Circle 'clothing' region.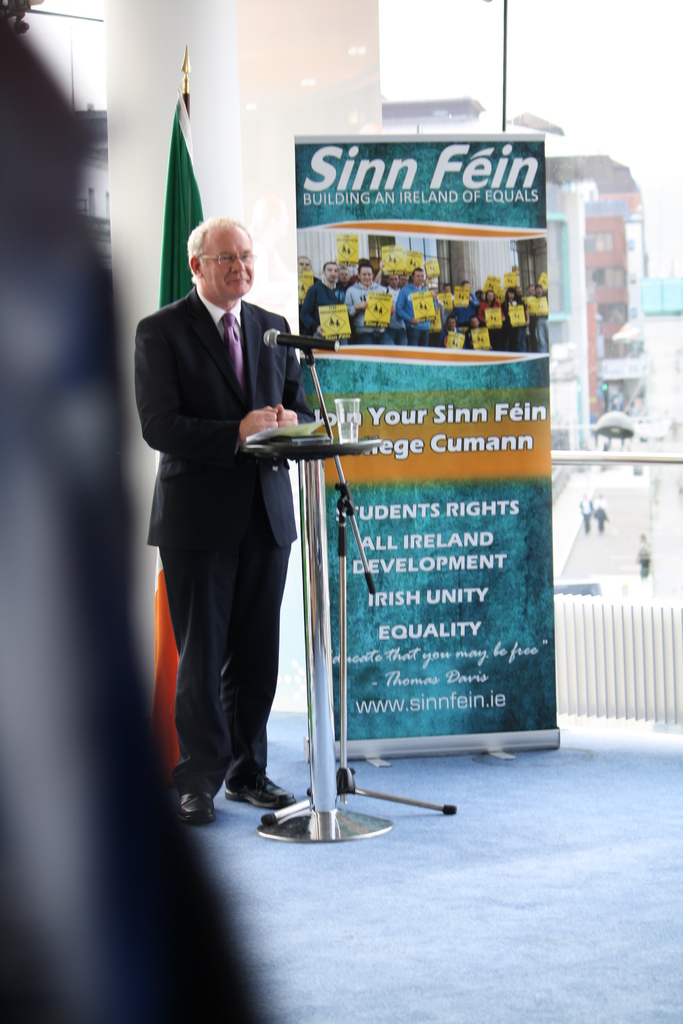
Region: bbox=[343, 280, 393, 345].
